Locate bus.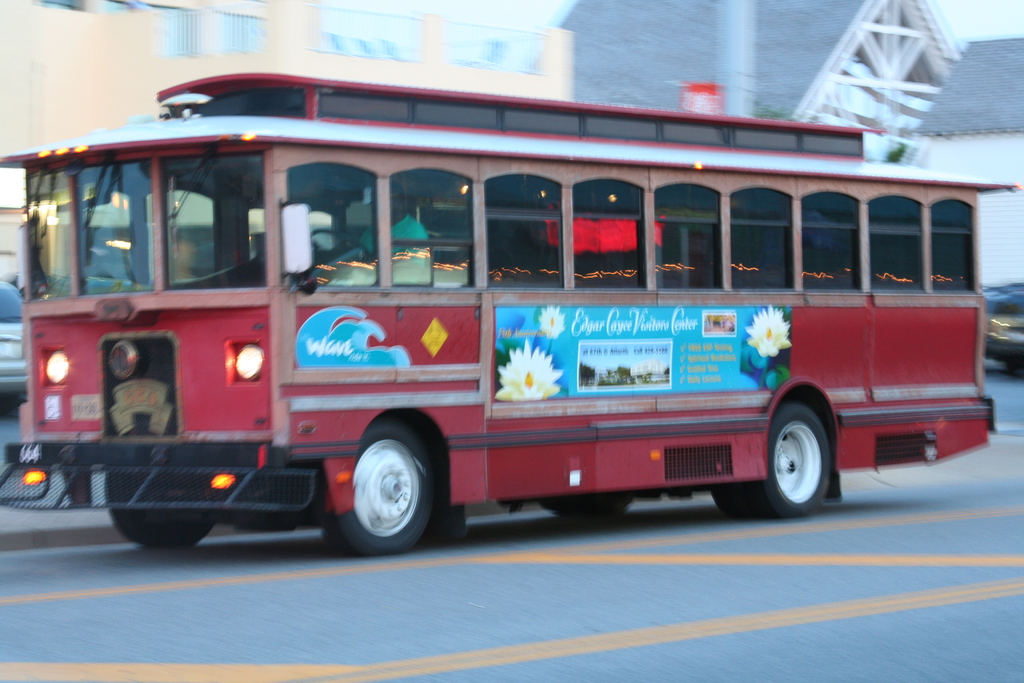
Bounding box: (left=0, top=63, right=1000, bottom=556).
